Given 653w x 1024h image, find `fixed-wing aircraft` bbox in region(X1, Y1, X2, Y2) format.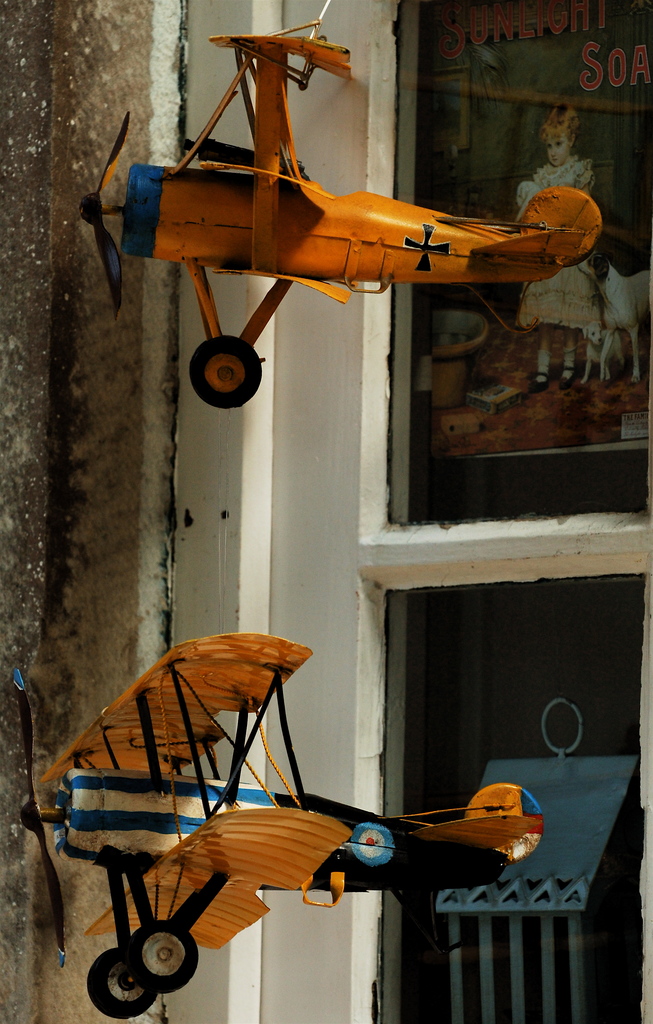
region(7, 627, 553, 1019).
